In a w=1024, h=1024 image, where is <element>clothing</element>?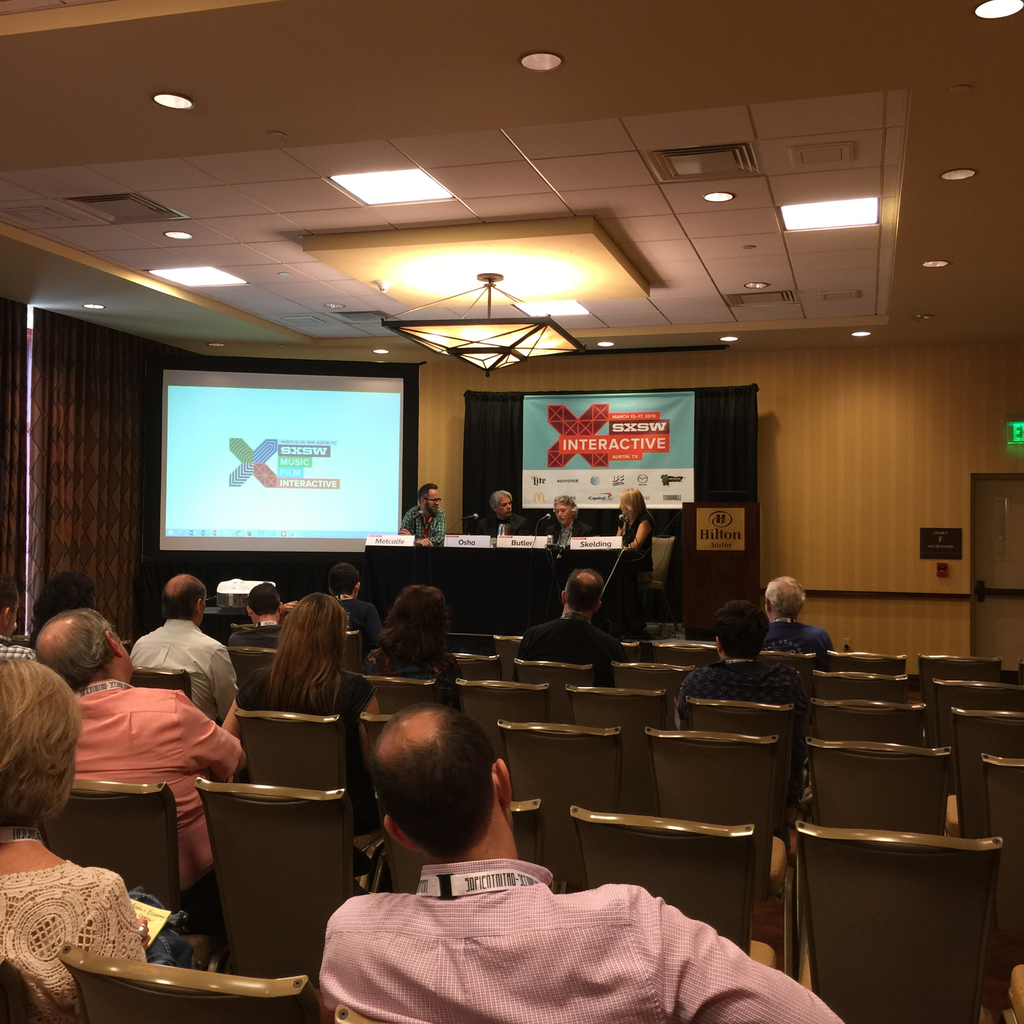
128:616:232:721.
